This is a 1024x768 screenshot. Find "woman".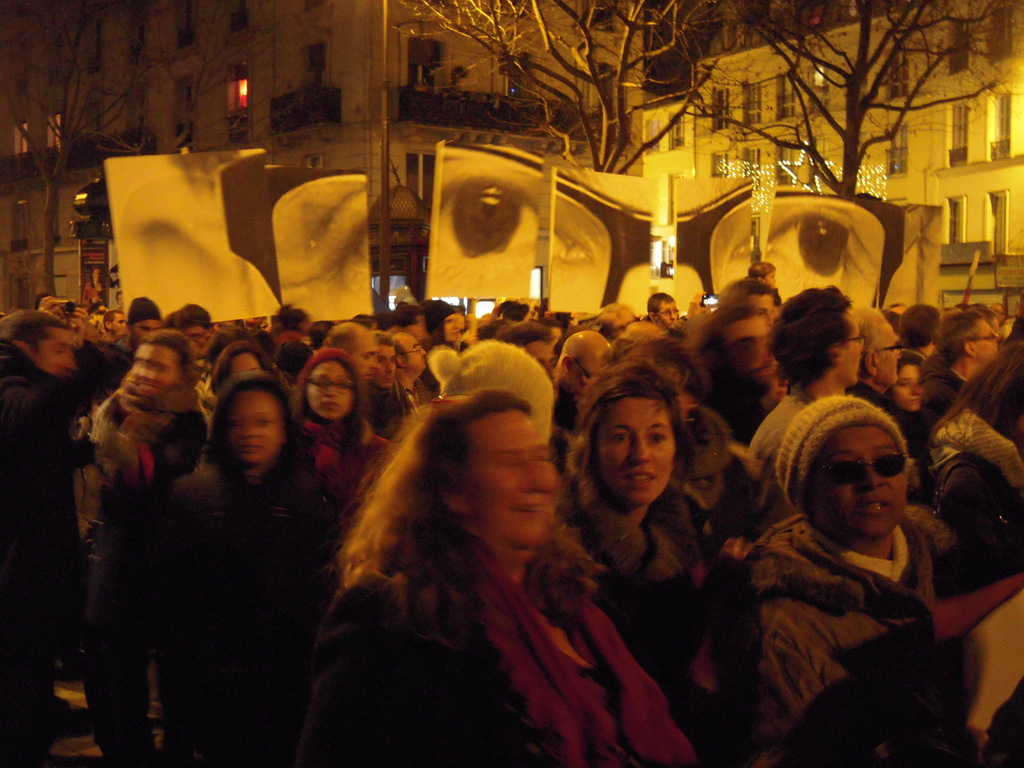
Bounding box: 422 308 459 390.
